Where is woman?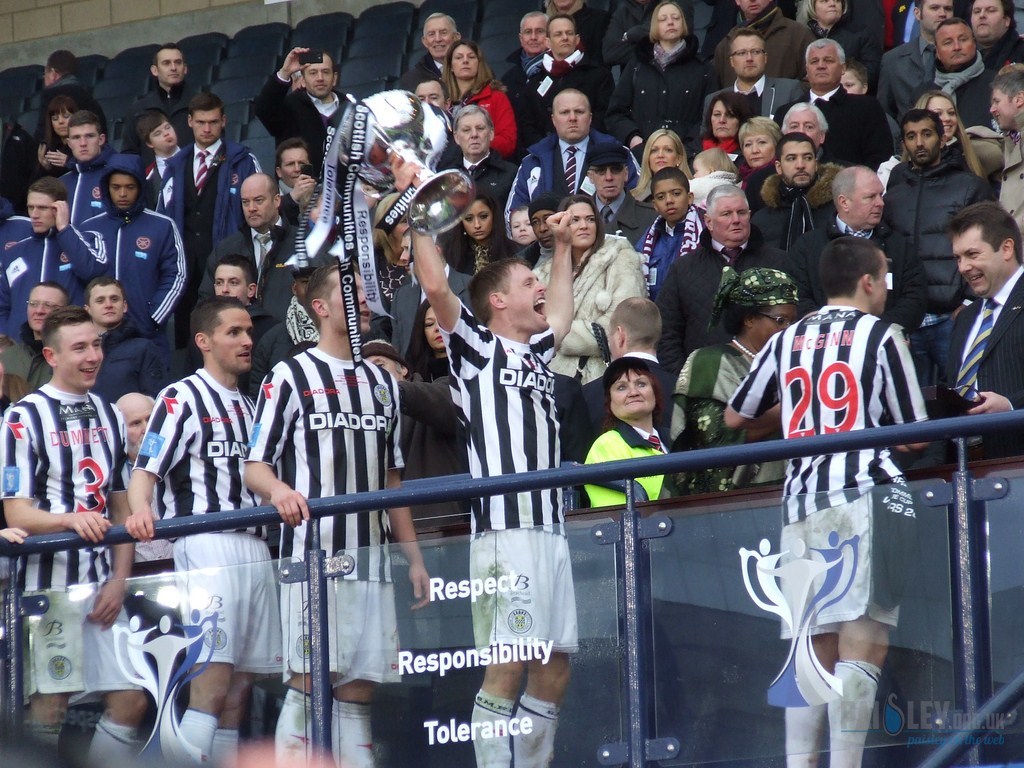
<bbox>625, 126, 687, 199</bbox>.
